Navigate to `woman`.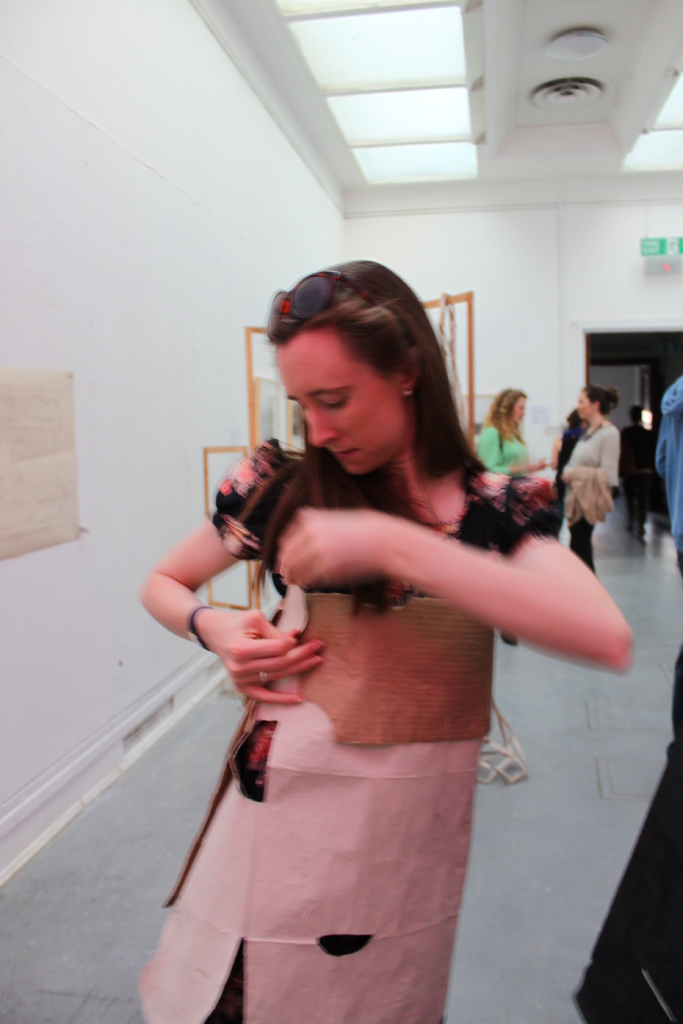
Navigation target: Rect(618, 403, 660, 543).
